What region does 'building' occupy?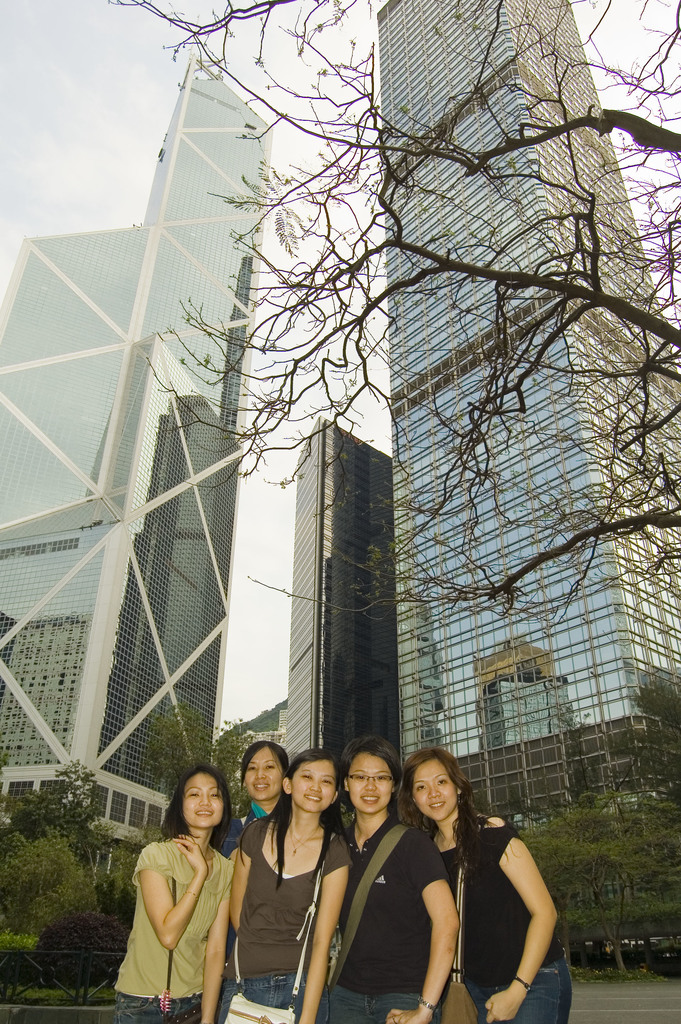
[0, 61, 275, 908].
